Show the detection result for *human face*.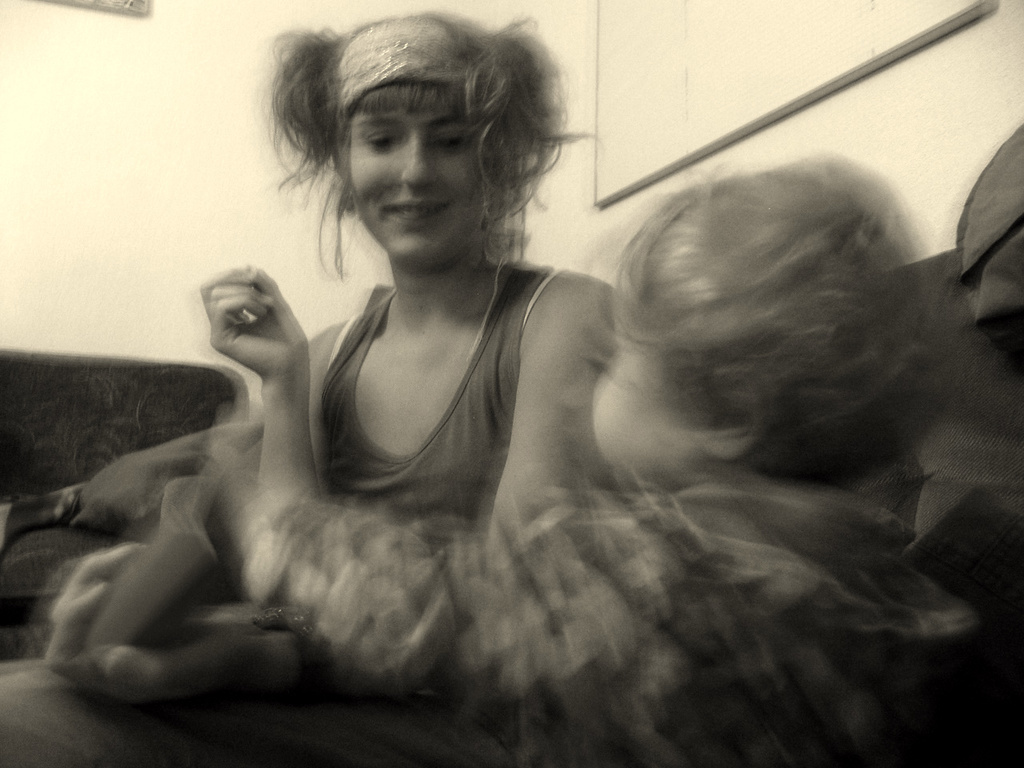
[left=347, top=108, right=489, bottom=262].
